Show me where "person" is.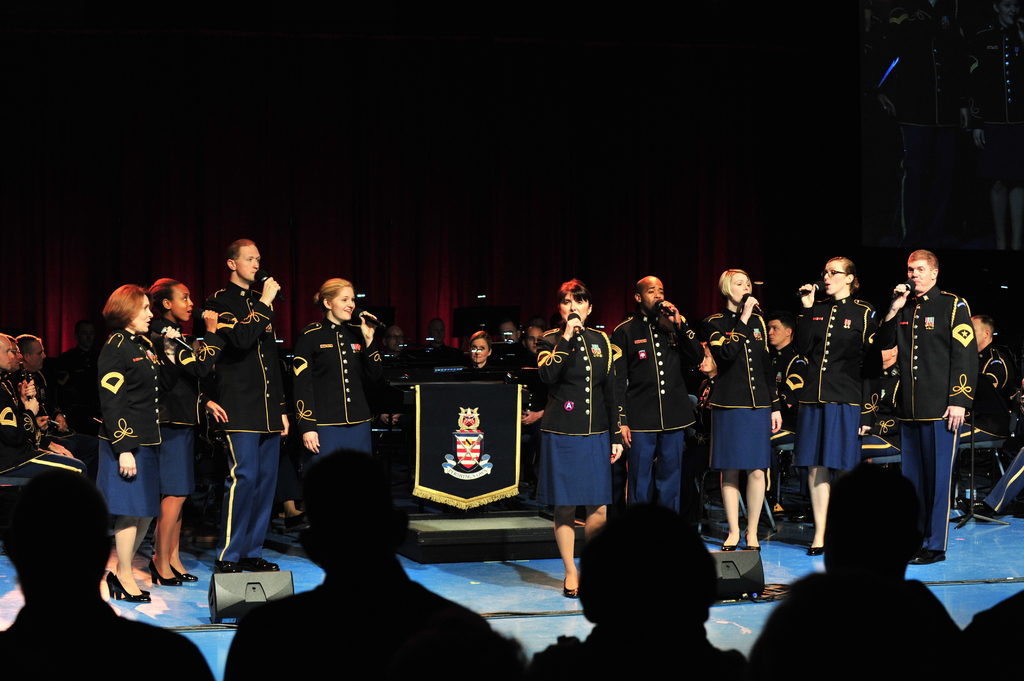
"person" is at (left=149, top=276, right=217, bottom=591).
